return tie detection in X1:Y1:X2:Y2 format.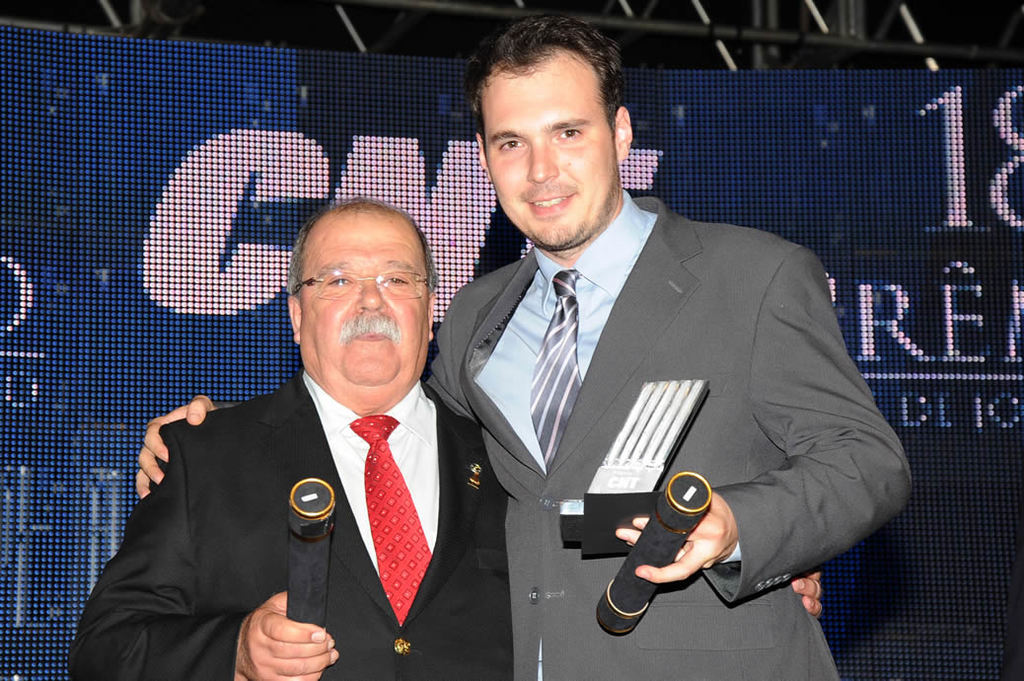
525:267:581:466.
